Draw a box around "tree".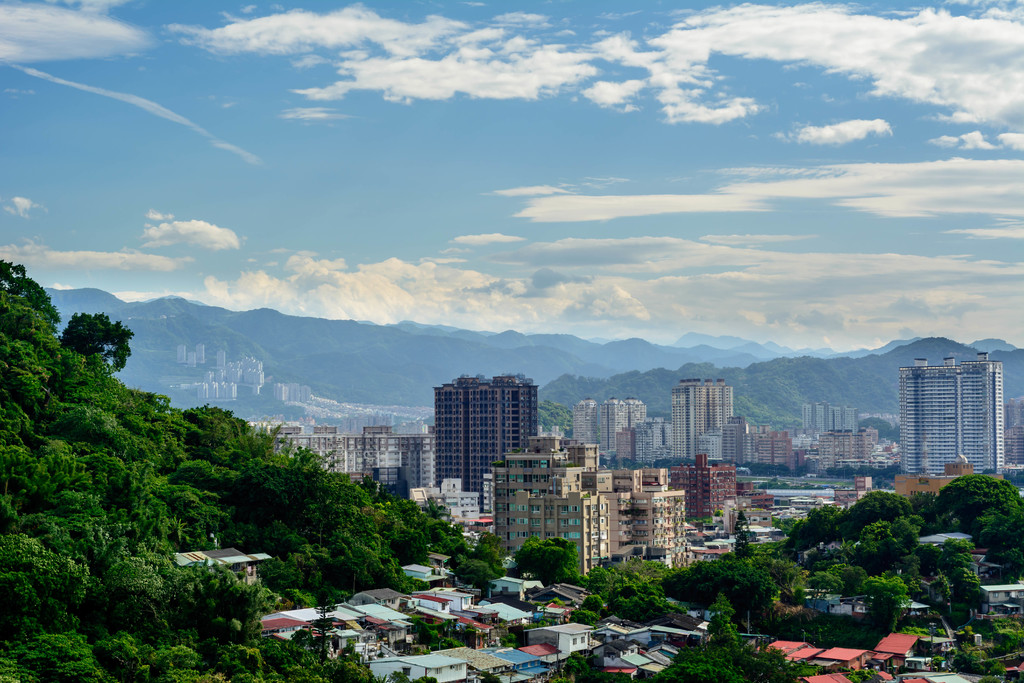
{"x1": 567, "y1": 653, "x2": 612, "y2": 682}.
